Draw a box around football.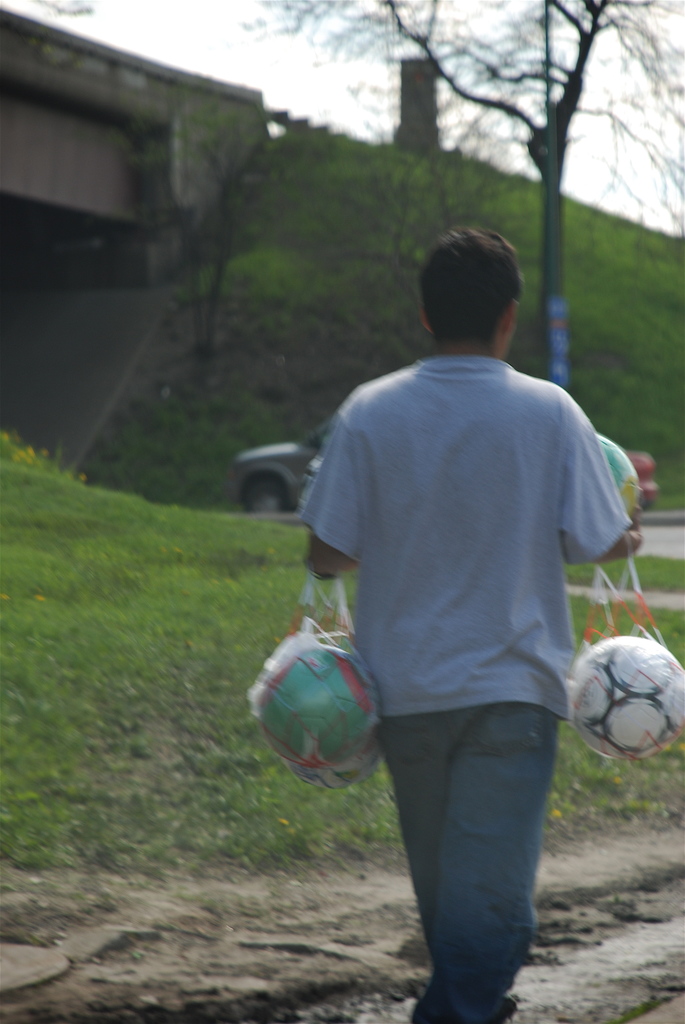
[563, 638, 684, 764].
